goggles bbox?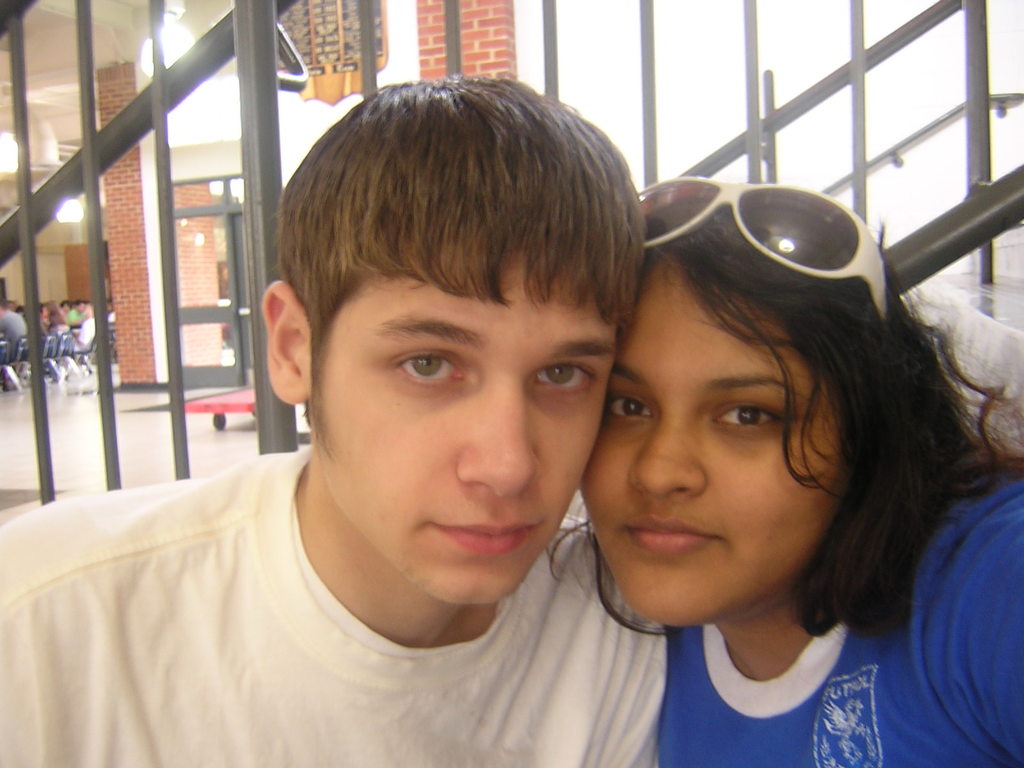
locate(646, 191, 943, 317)
